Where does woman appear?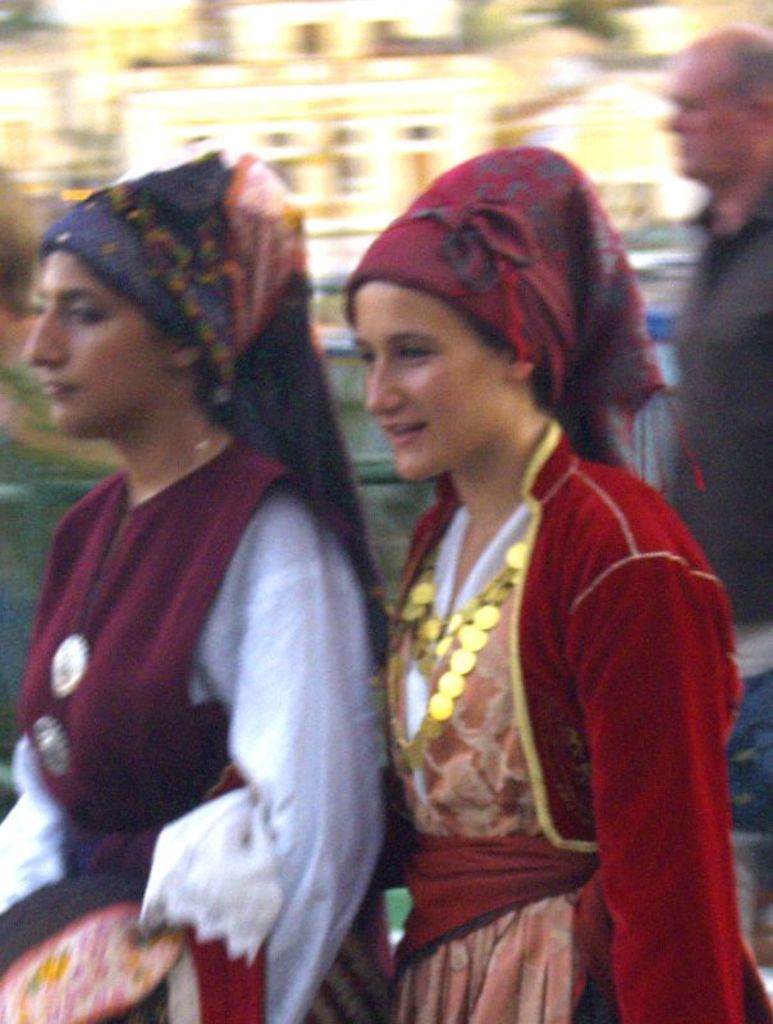
Appears at [x1=339, y1=148, x2=772, y2=1023].
